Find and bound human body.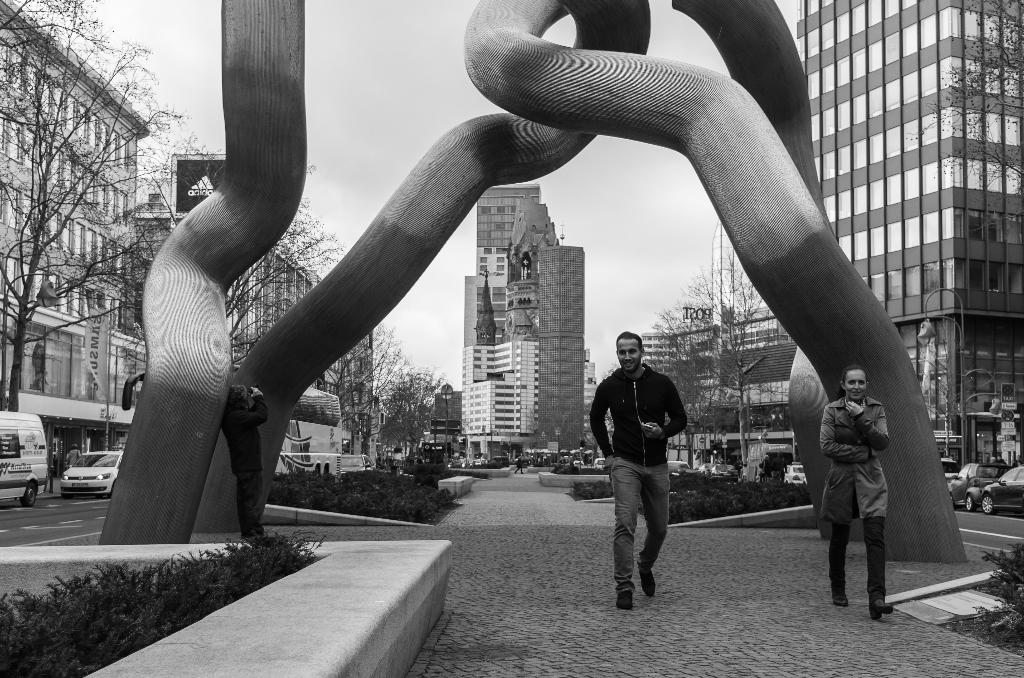
Bound: (778,460,788,481).
